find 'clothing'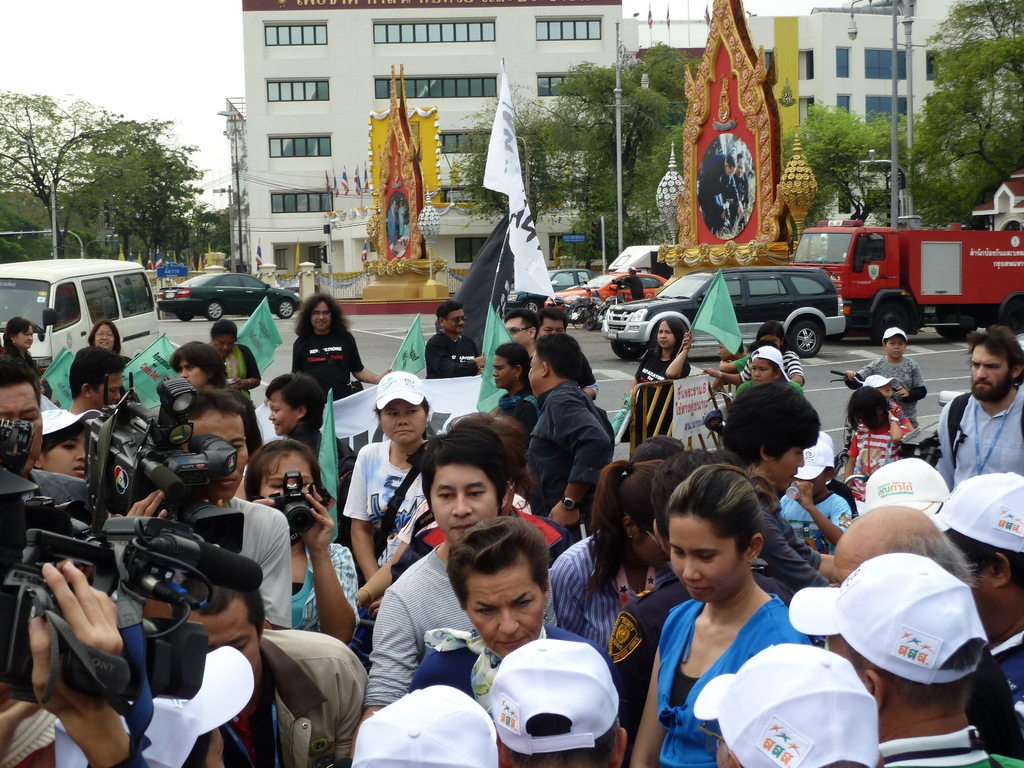
<box>730,170,753,212</box>
